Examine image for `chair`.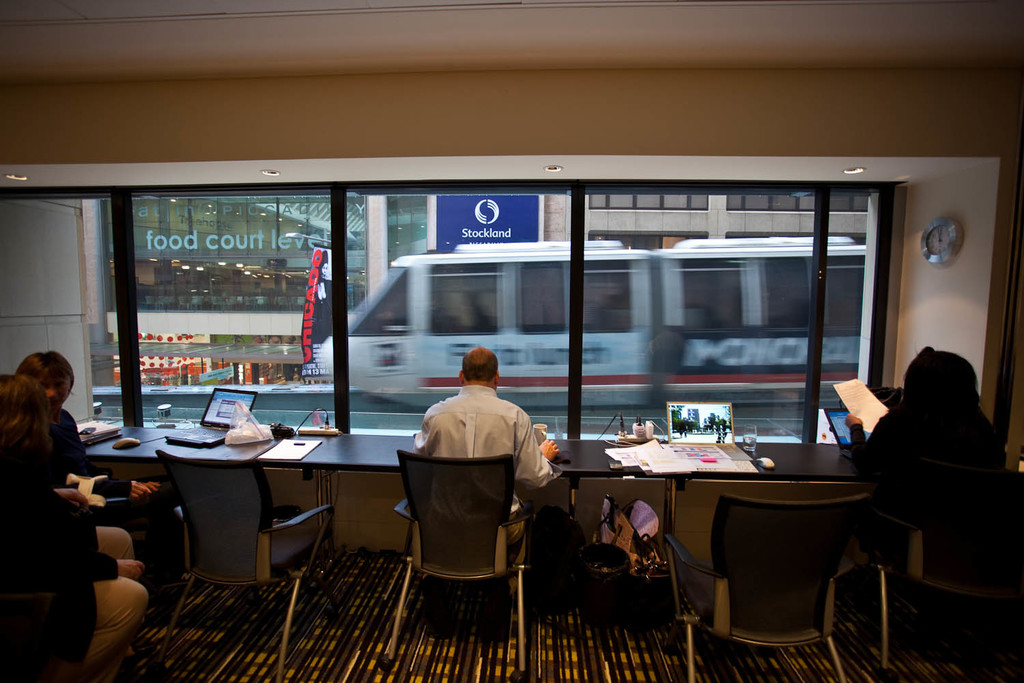
Examination result: (x1=159, y1=447, x2=330, y2=682).
